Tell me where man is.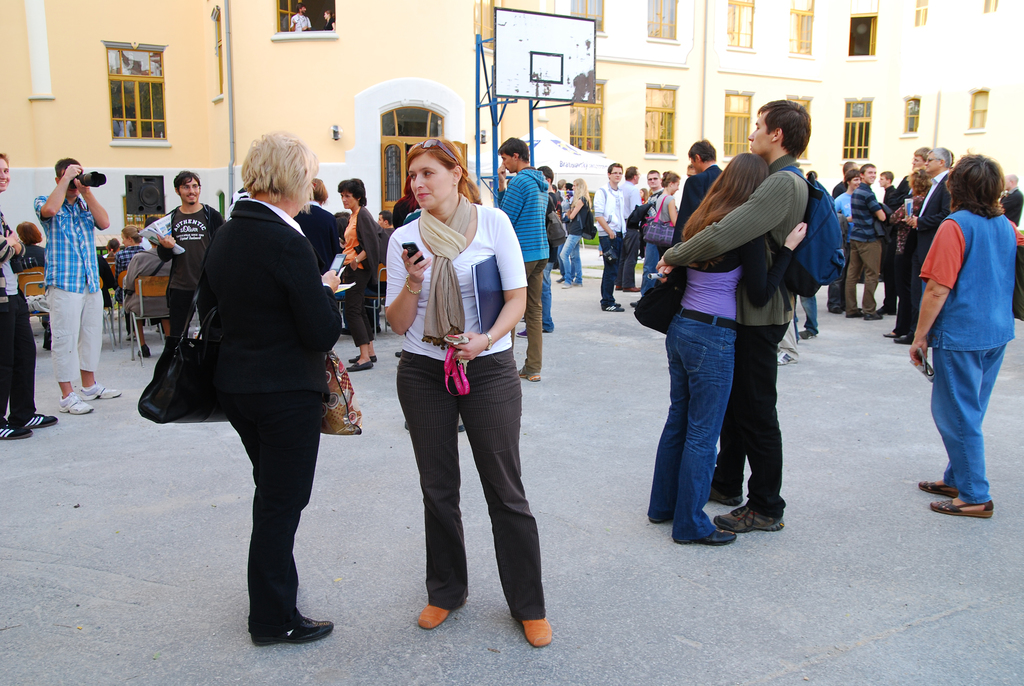
man is at <region>1000, 173, 1022, 222</region>.
